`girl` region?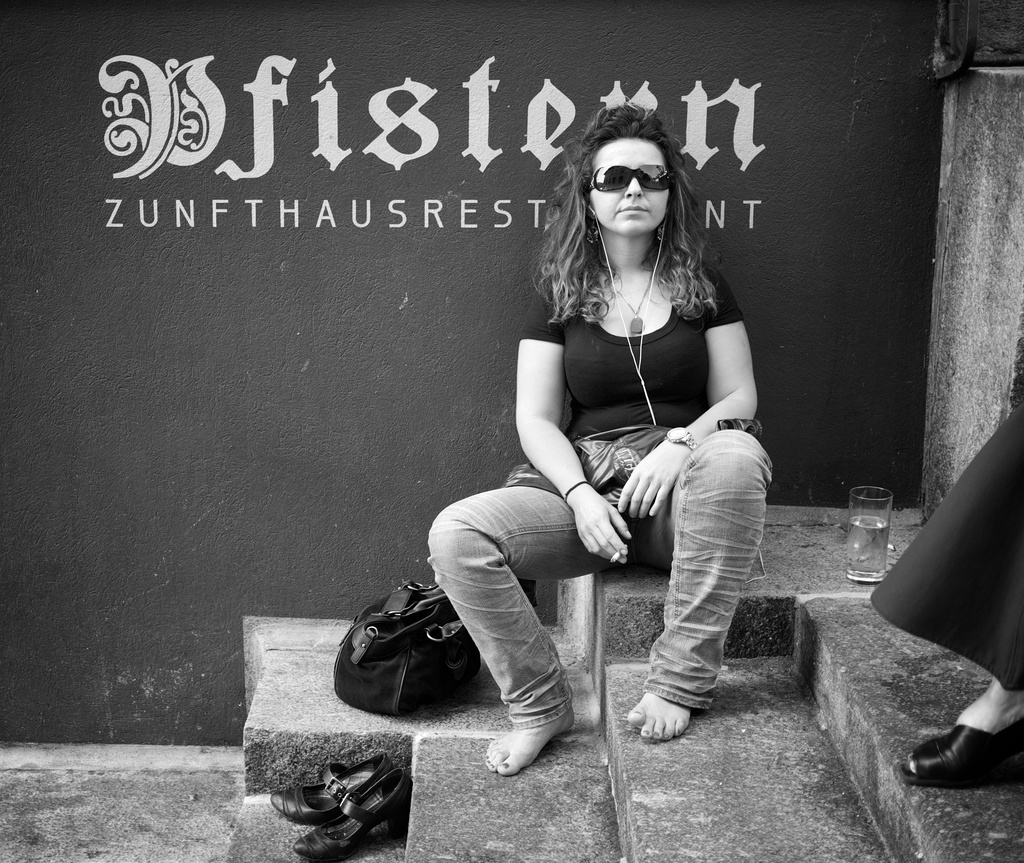
421 94 774 773
